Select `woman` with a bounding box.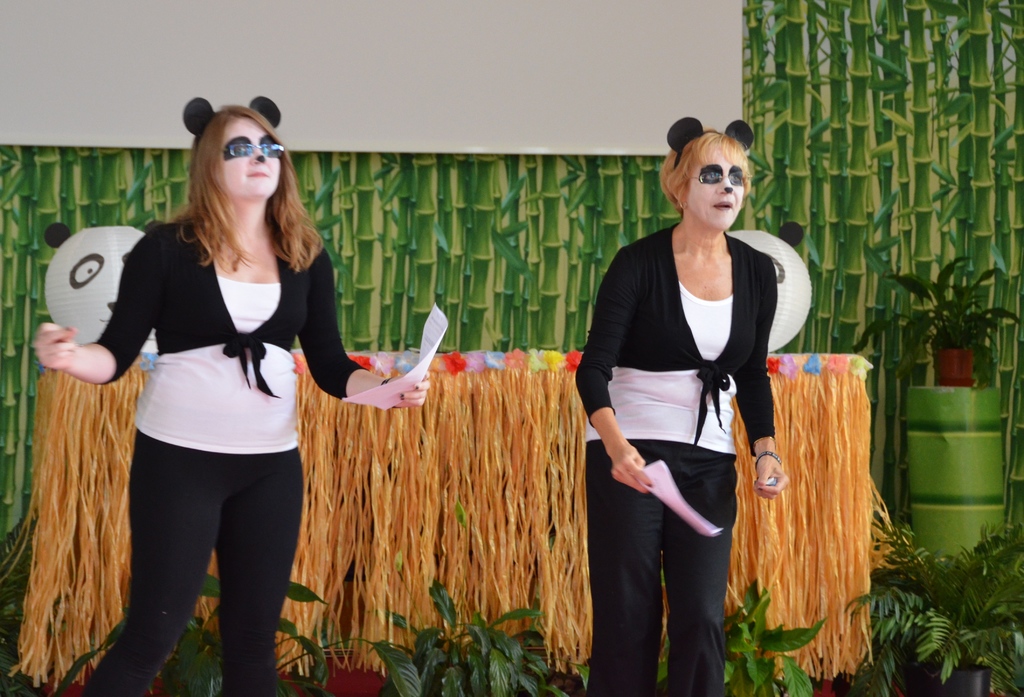
bbox=[566, 112, 815, 695].
